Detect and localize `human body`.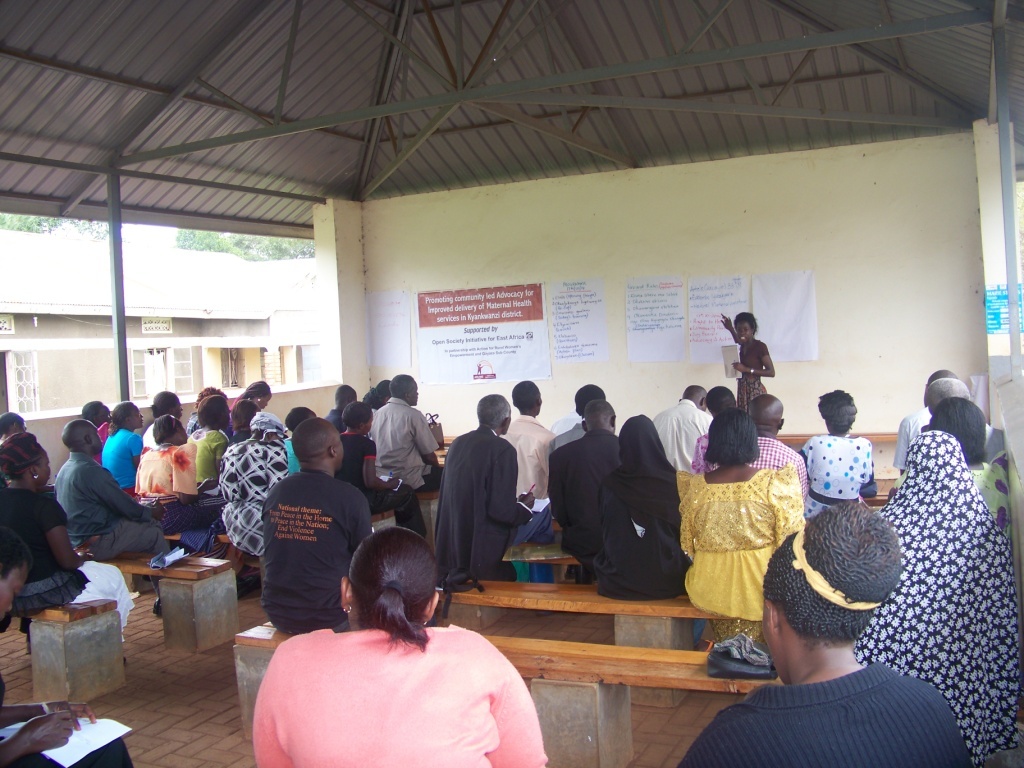
Localized at box(539, 412, 620, 546).
